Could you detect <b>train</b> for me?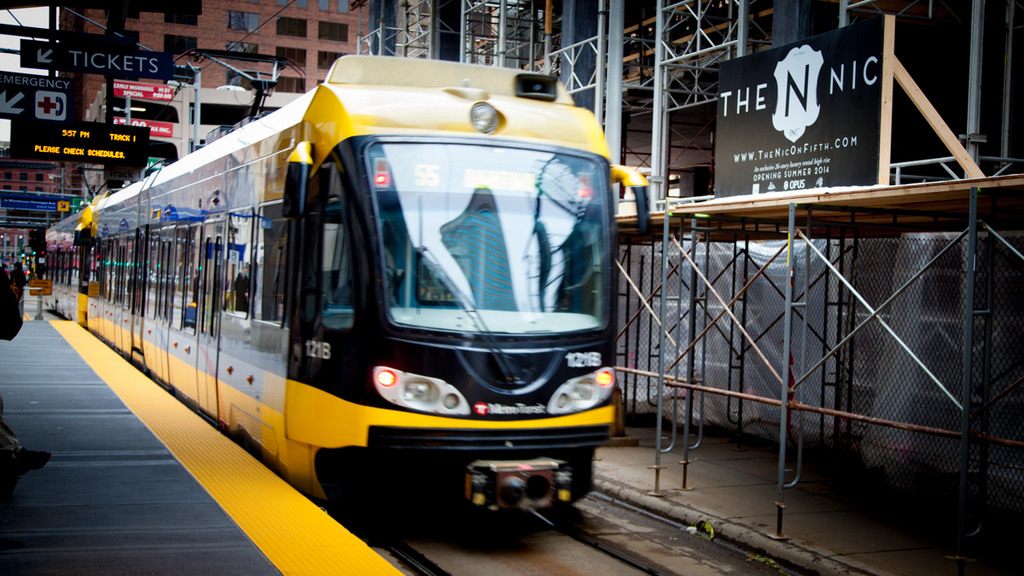
Detection result: 43 52 652 509.
